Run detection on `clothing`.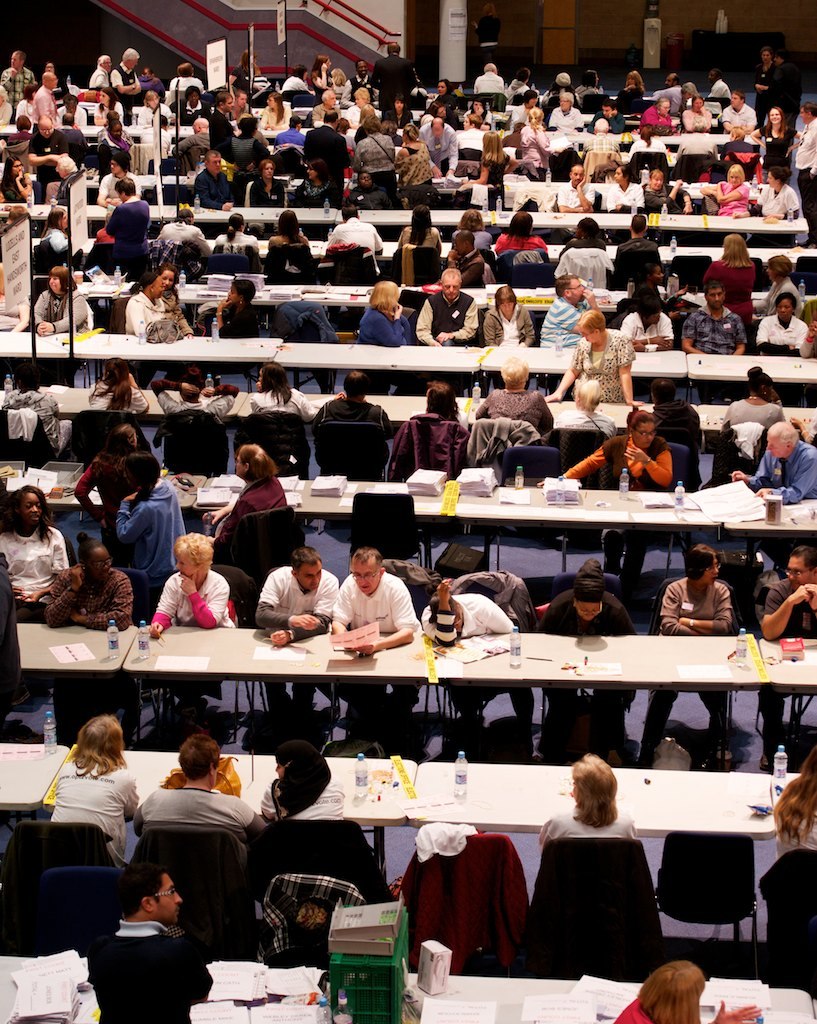
Result: 541,297,581,342.
